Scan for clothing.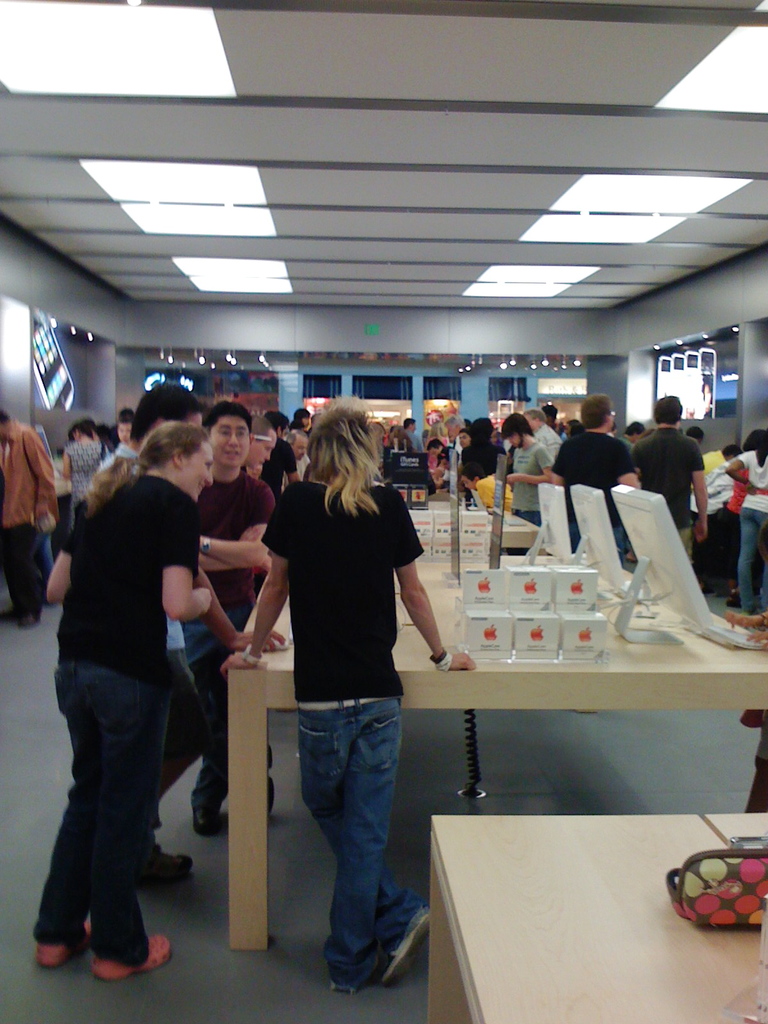
Scan result: box(513, 436, 546, 531).
